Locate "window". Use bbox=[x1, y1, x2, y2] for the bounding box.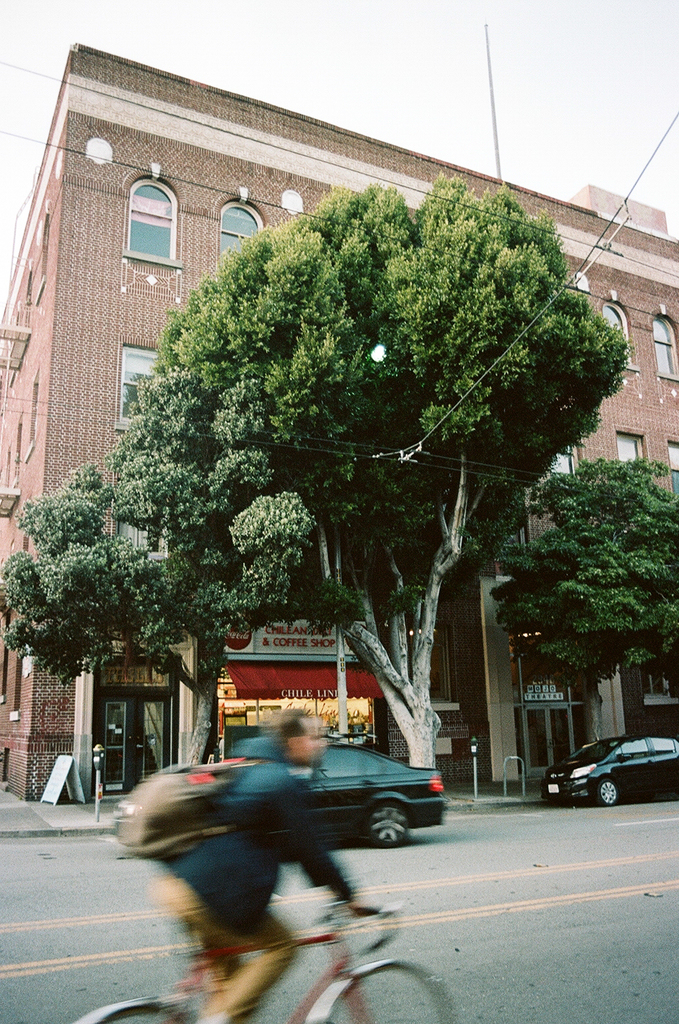
bbox=[218, 198, 263, 254].
